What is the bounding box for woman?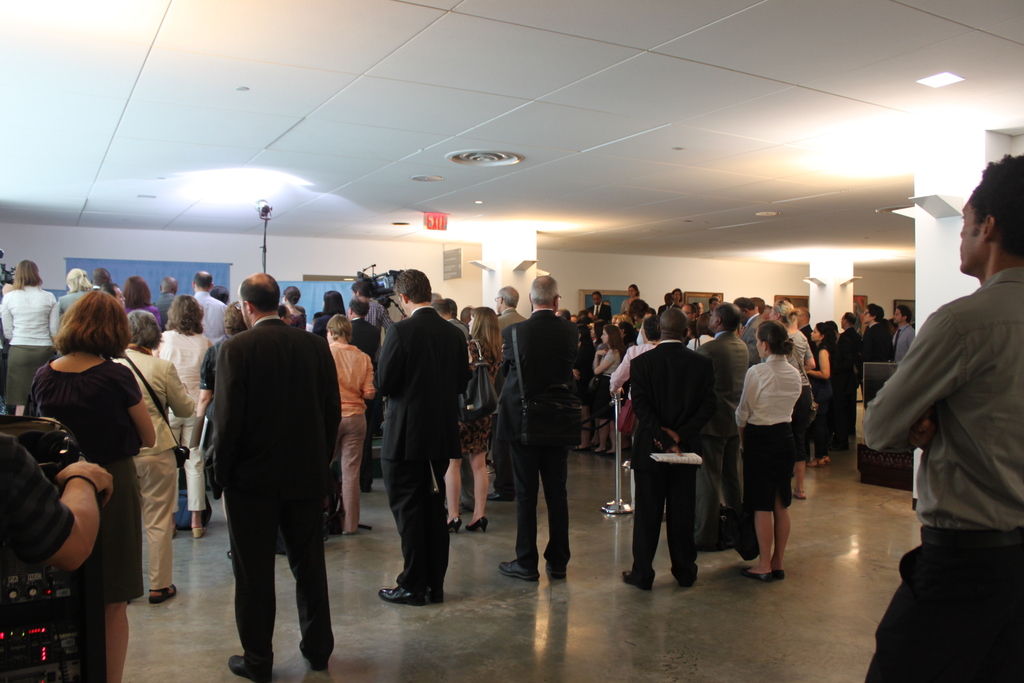
left=801, top=322, right=838, bottom=468.
